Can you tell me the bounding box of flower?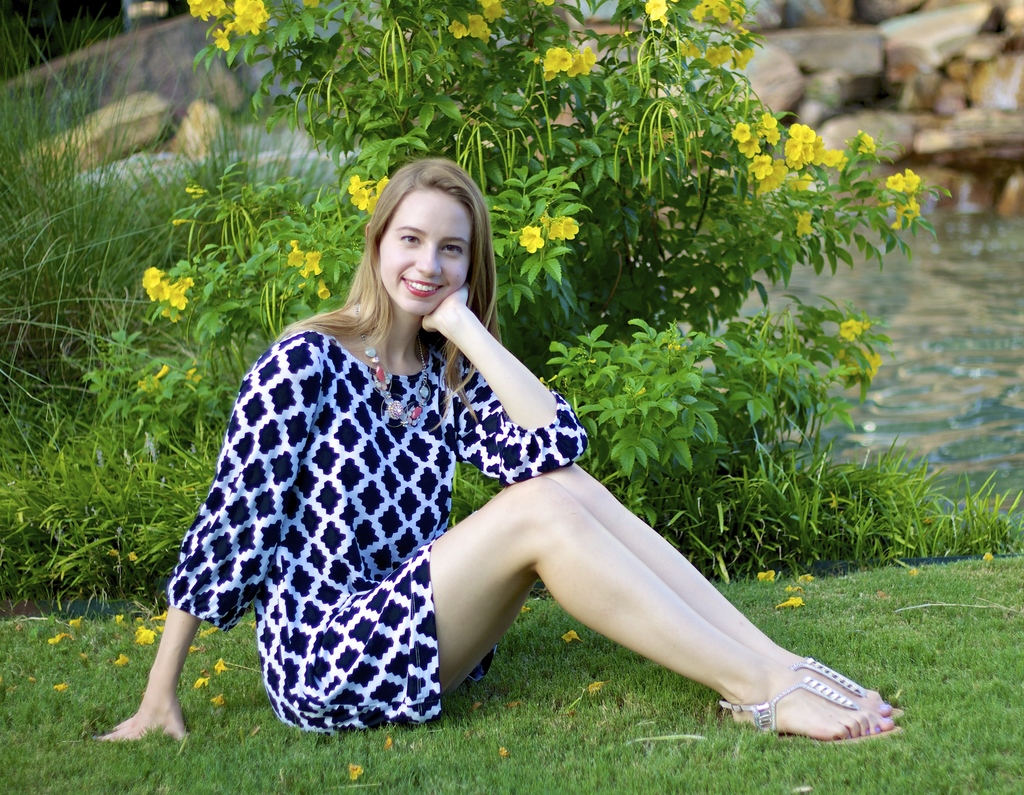
box=[195, 674, 207, 690].
